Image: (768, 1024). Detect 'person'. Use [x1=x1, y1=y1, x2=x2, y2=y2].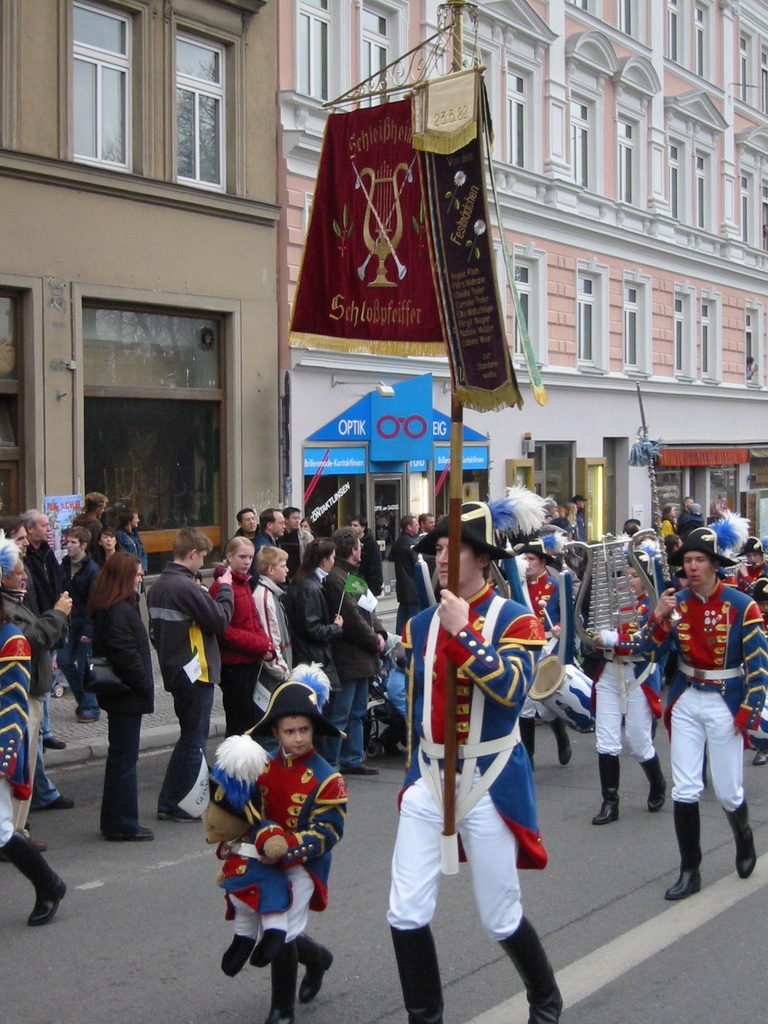
[x1=224, y1=687, x2=340, y2=999].
